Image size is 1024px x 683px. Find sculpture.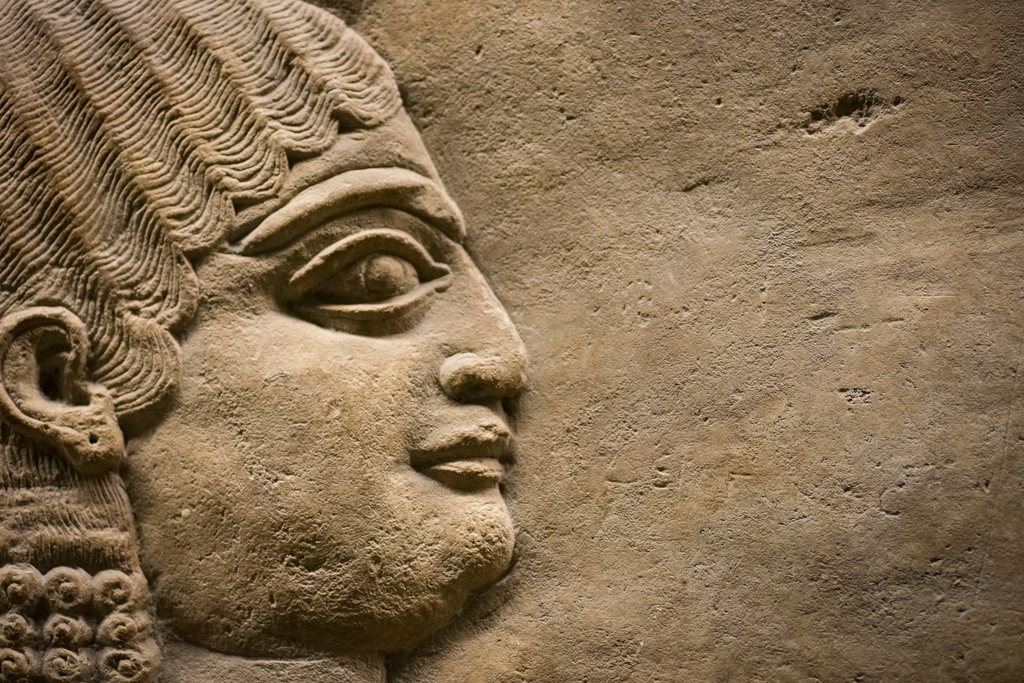
(25,4,537,682).
